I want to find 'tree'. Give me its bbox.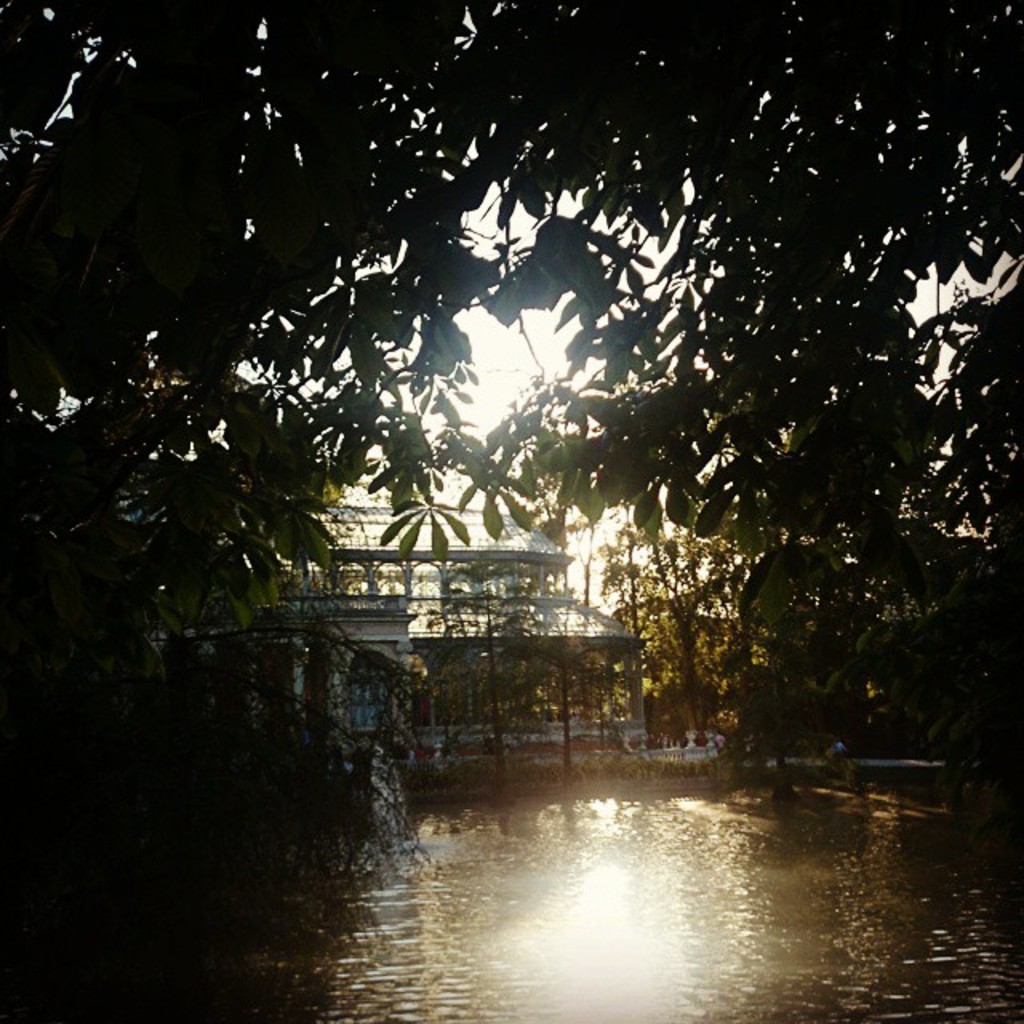
<box>0,0,1022,938</box>.
